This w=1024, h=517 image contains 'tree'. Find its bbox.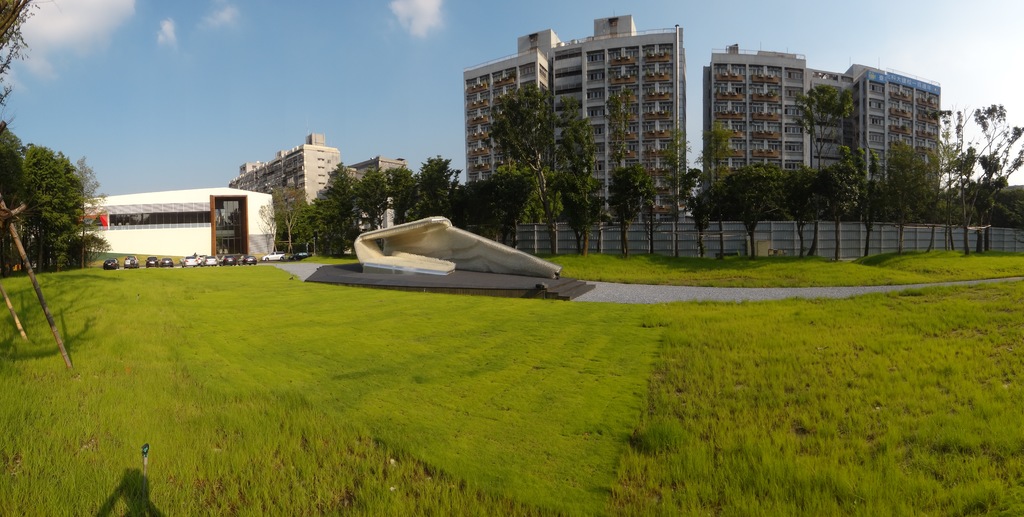
[486, 86, 564, 242].
